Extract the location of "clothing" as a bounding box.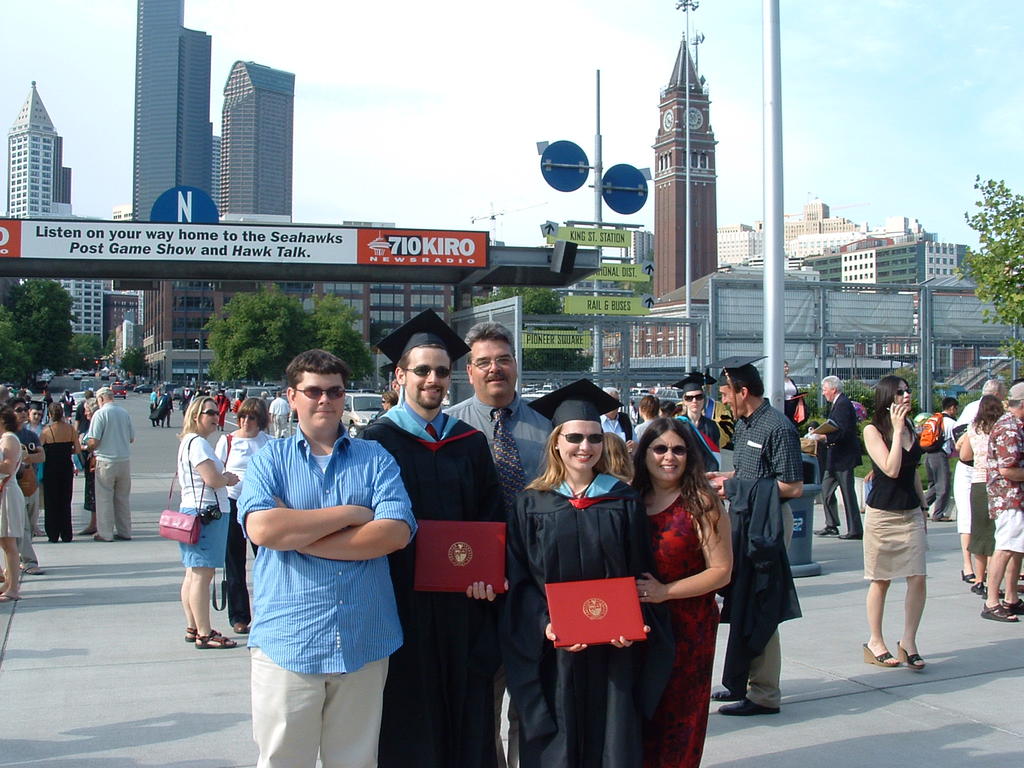
l=820, t=393, r=861, b=538.
